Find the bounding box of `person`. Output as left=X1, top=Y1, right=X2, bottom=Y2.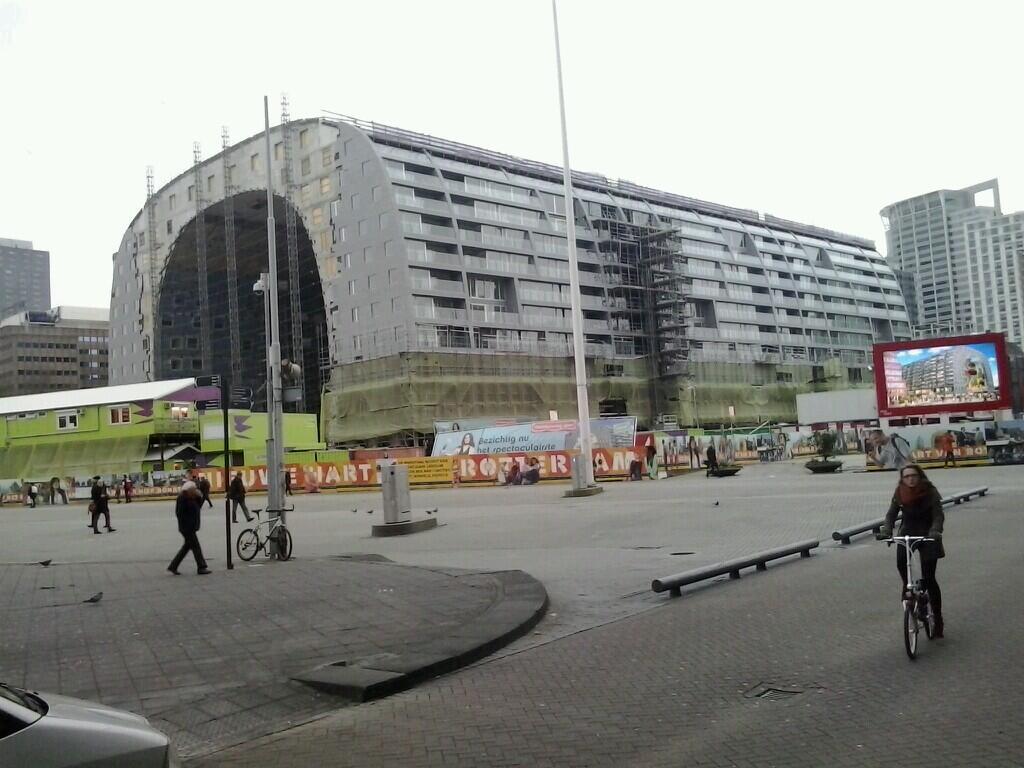
left=25, top=480, right=39, bottom=505.
